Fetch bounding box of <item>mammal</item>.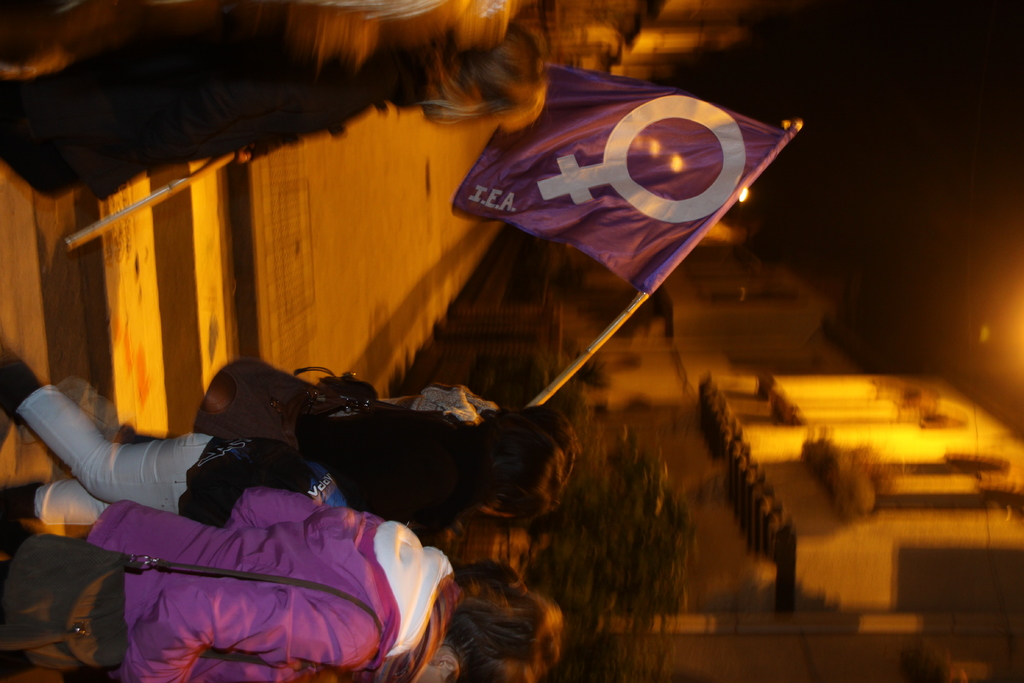
Bbox: bbox=[0, 22, 548, 198].
